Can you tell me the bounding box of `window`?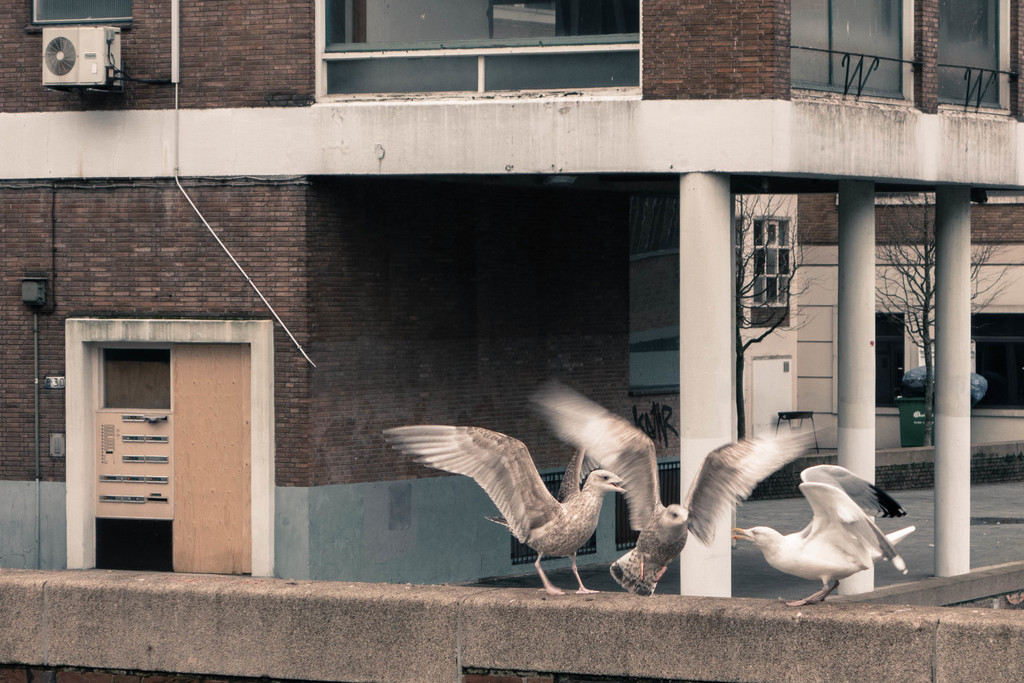
bbox(755, 192, 814, 338).
